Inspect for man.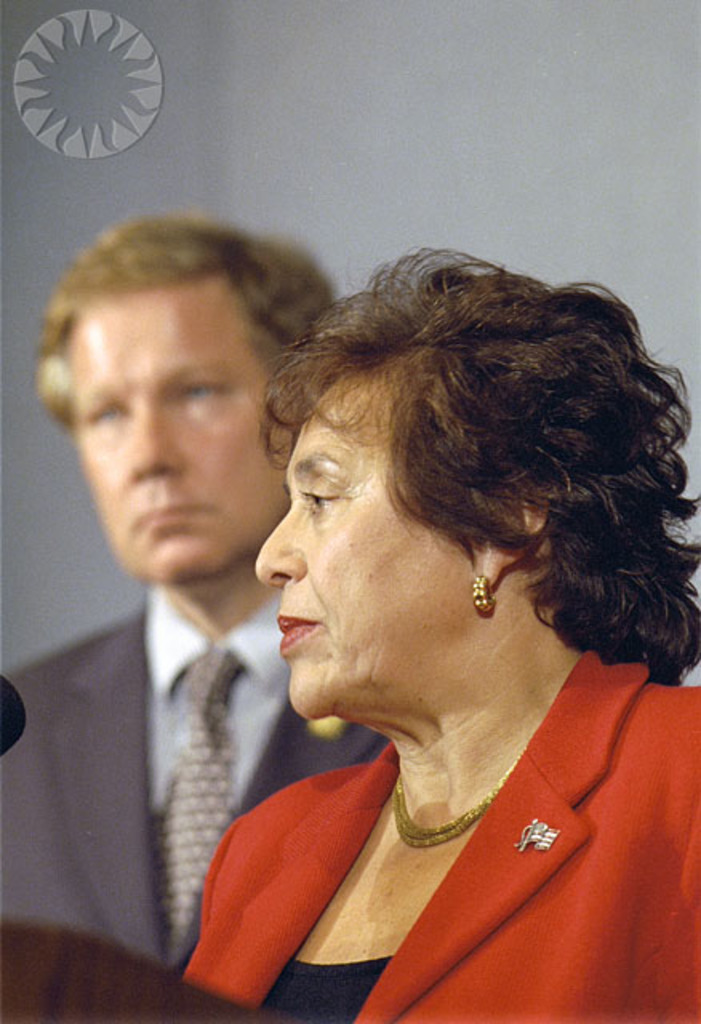
Inspection: bbox=[0, 224, 378, 979].
